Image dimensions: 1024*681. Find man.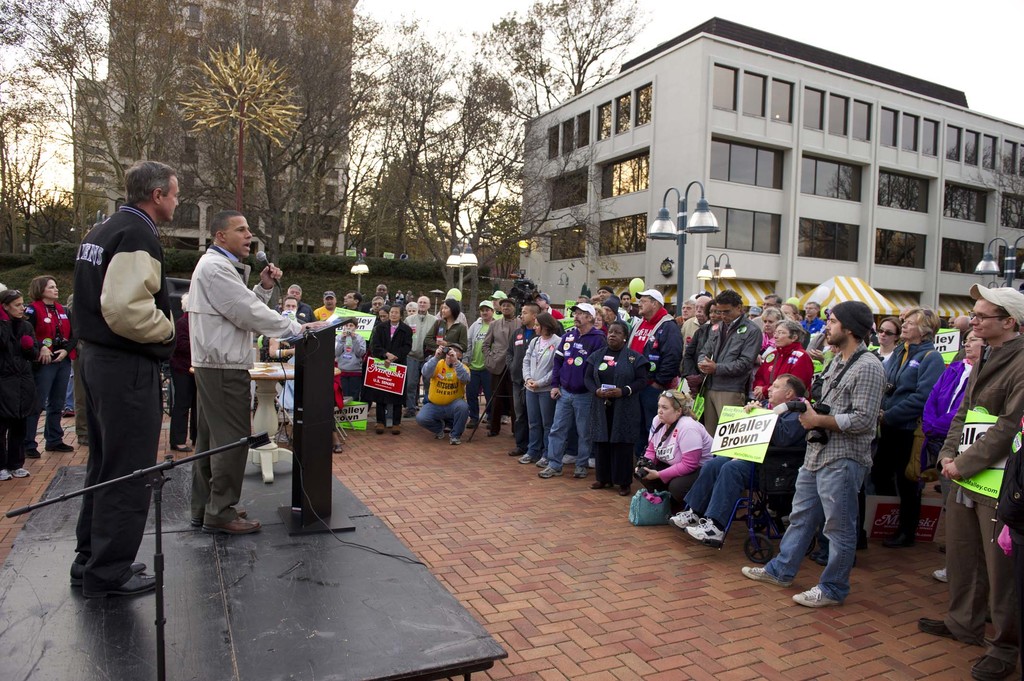
detection(185, 211, 333, 536).
